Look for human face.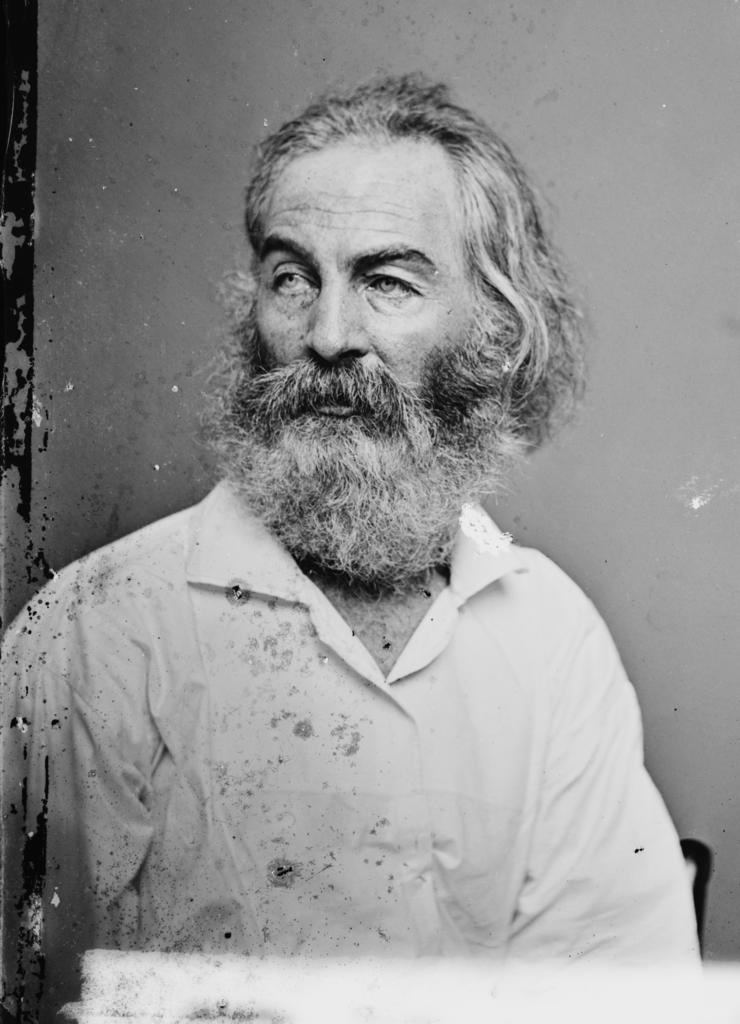
Found: 247, 132, 479, 460.
